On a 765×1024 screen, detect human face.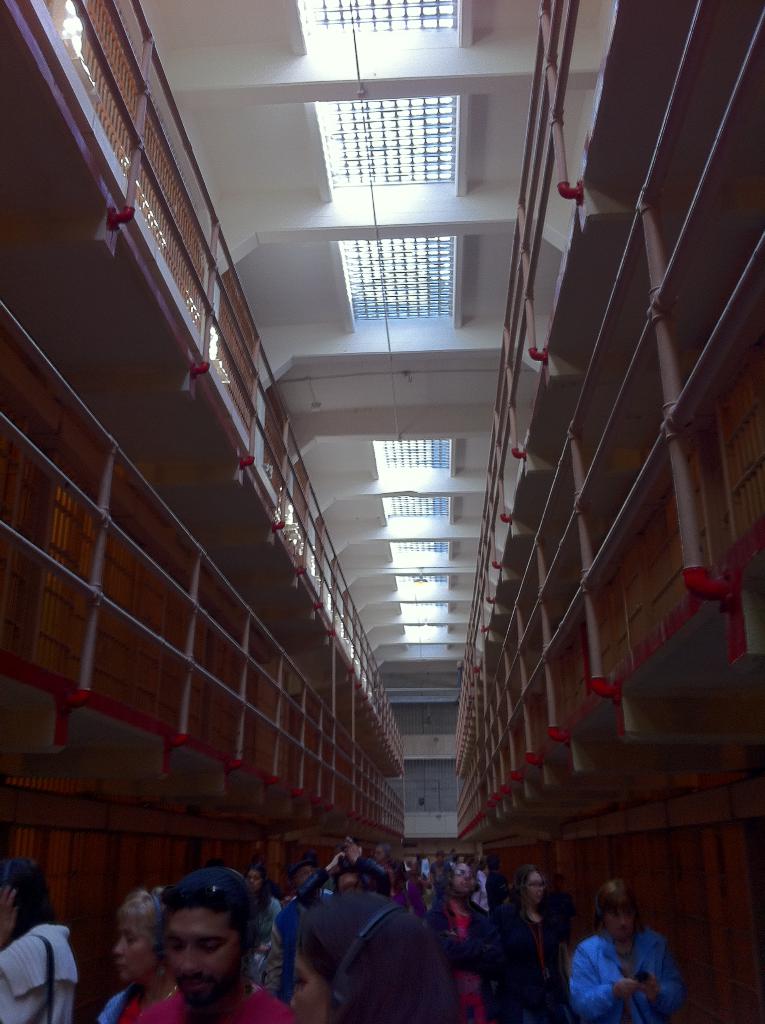
bbox(337, 877, 362, 893).
